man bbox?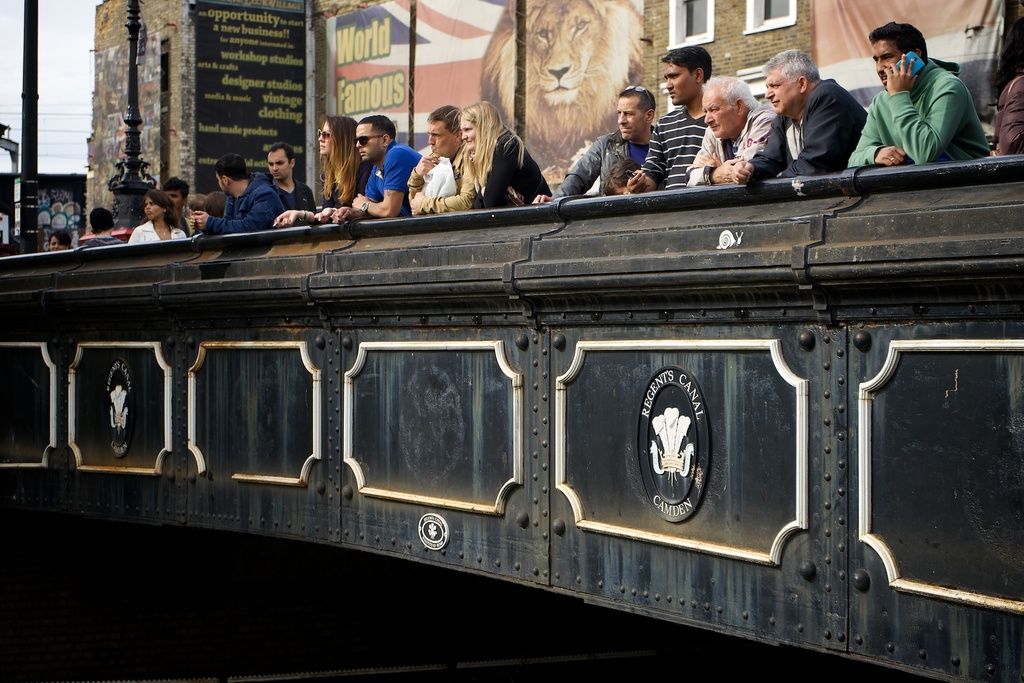
(403, 103, 479, 222)
